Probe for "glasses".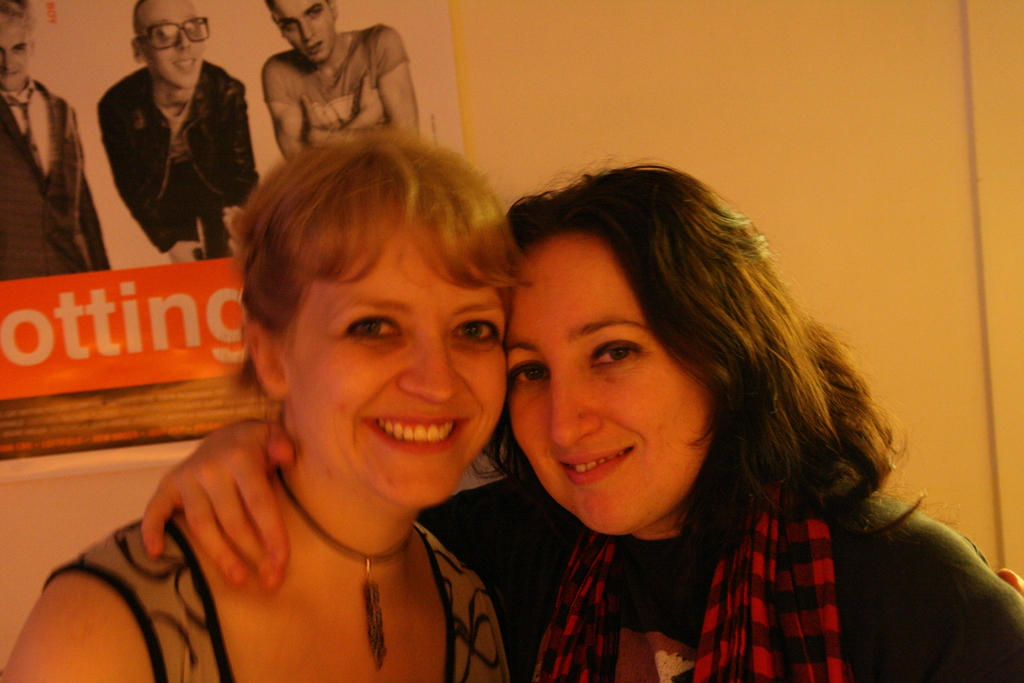
Probe result: <bbox>135, 15, 212, 53</bbox>.
